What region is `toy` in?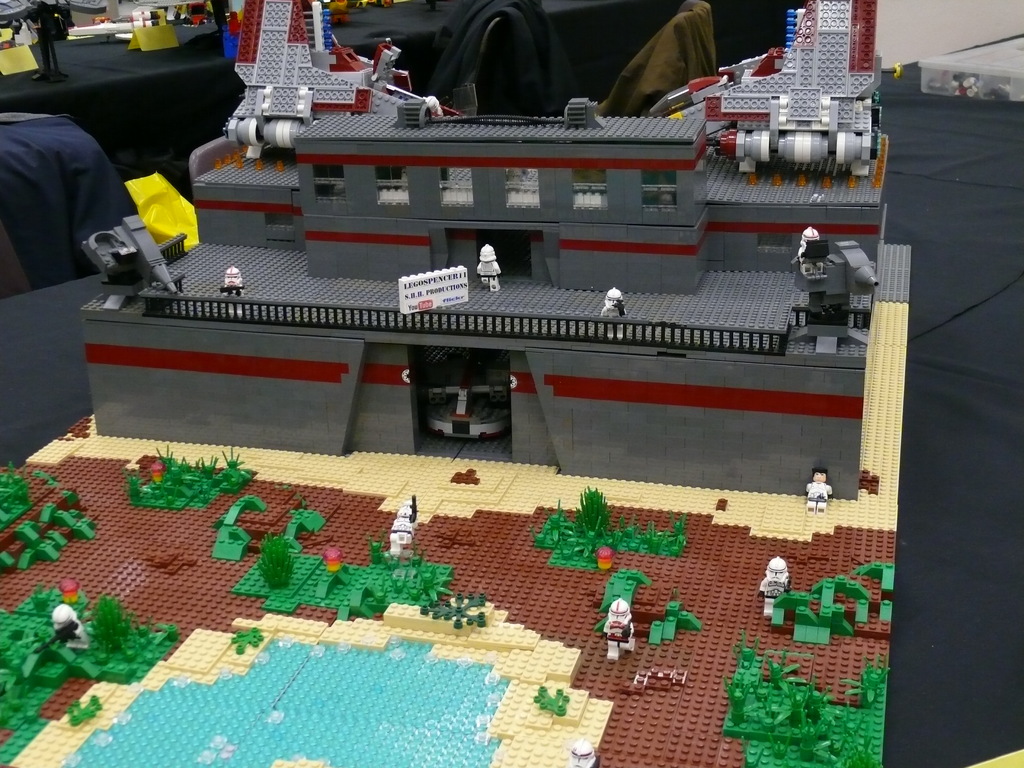
(800,466,837,519).
